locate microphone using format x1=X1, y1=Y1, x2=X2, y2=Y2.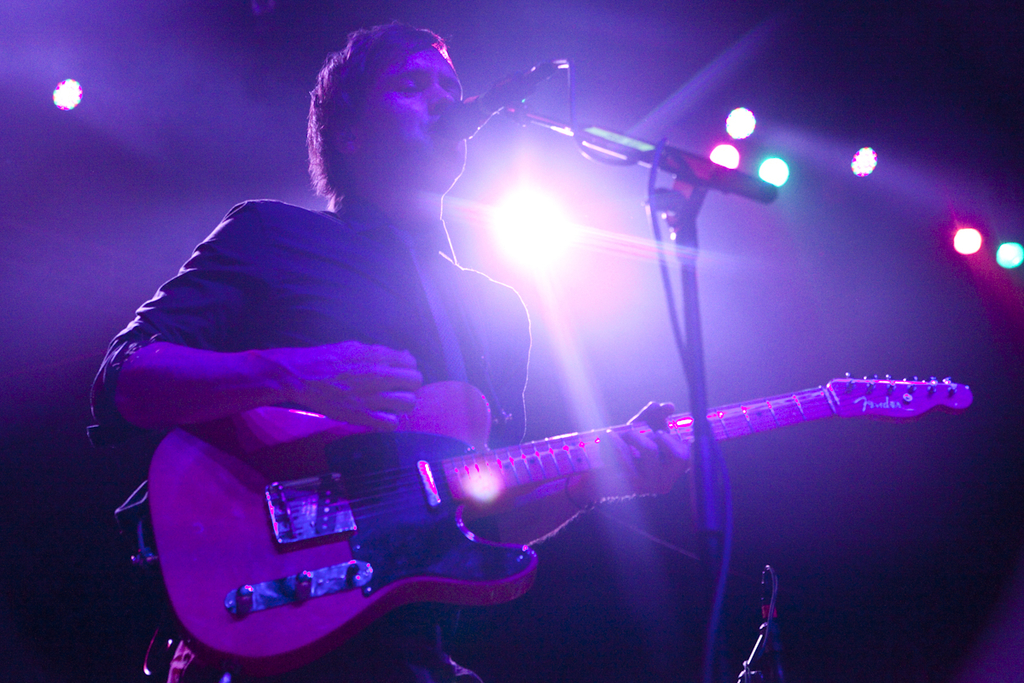
x1=439, y1=71, x2=532, y2=141.
